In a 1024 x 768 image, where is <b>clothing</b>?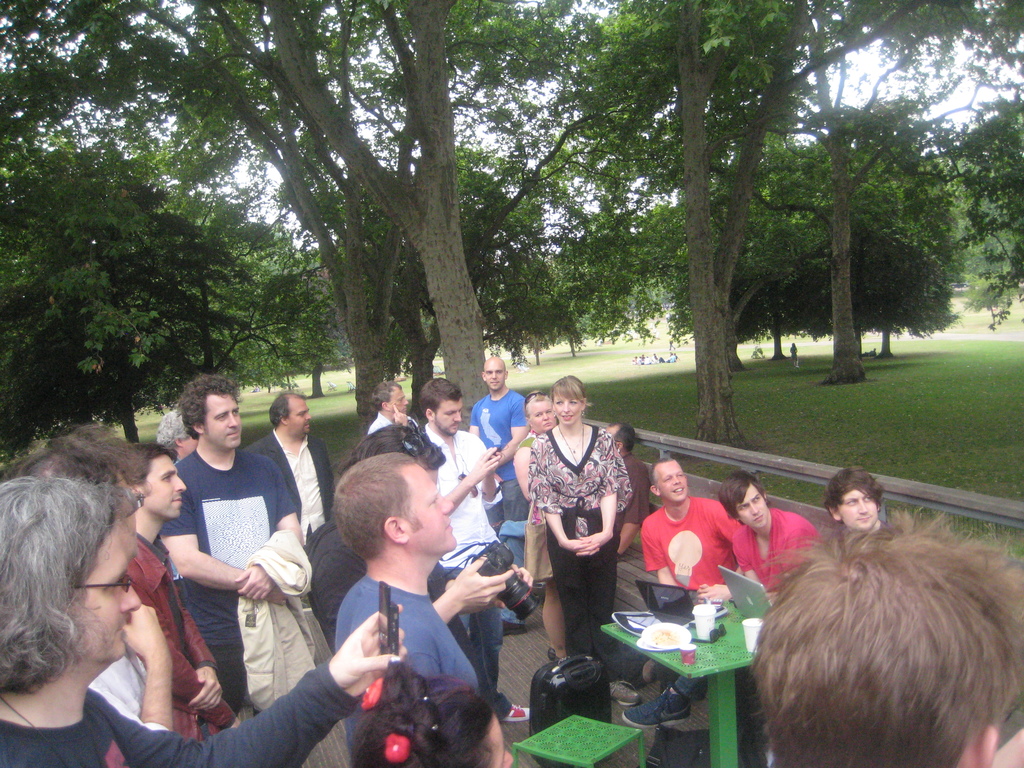
Rect(92, 642, 172, 734).
